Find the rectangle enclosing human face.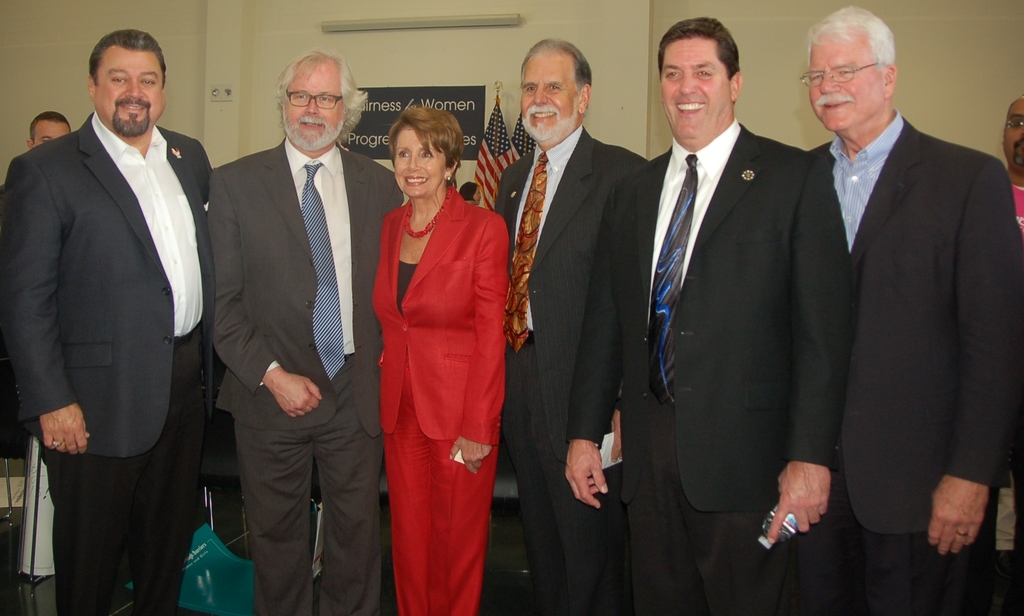
detection(28, 113, 69, 145).
